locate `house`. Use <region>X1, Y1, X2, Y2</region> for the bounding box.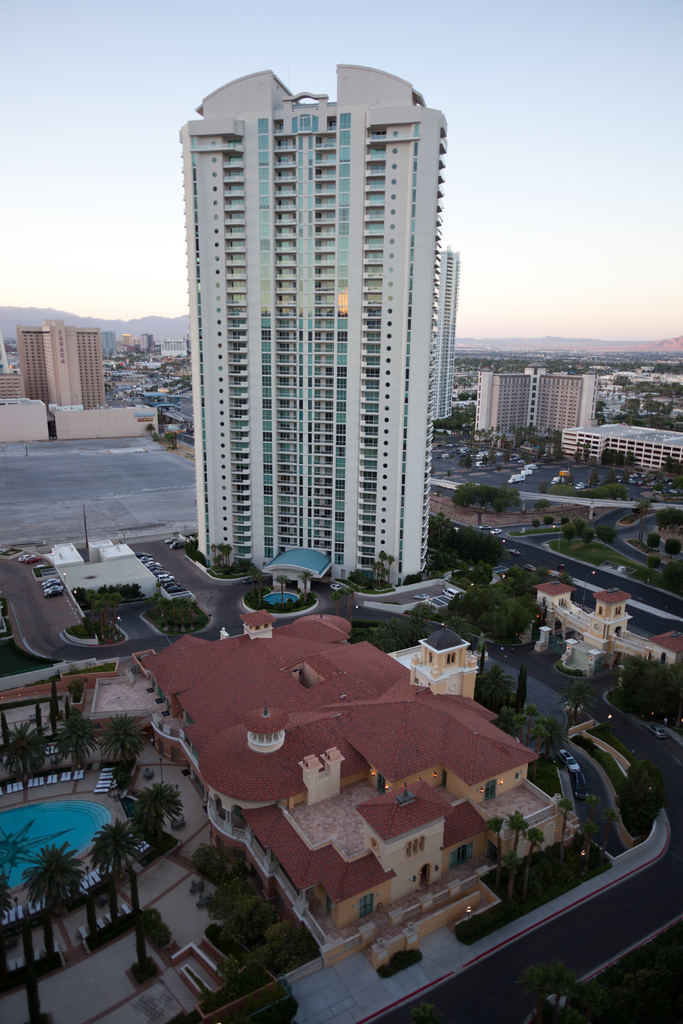
<region>550, 412, 682, 474</region>.
